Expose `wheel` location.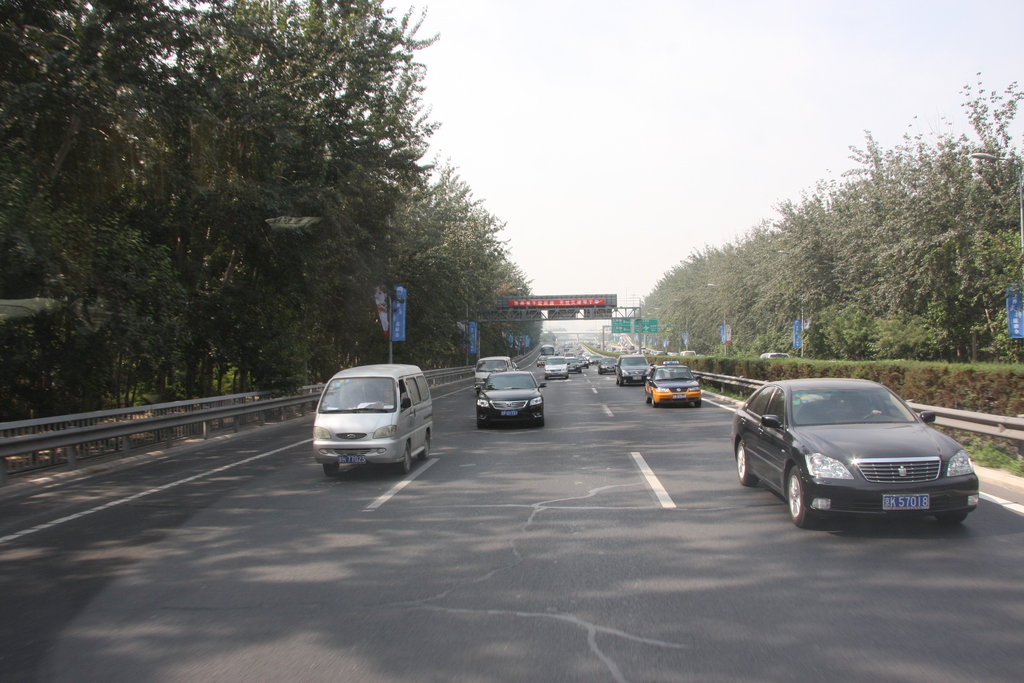
Exposed at {"left": 783, "top": 461, "right": 833, "bottom": 531}.
